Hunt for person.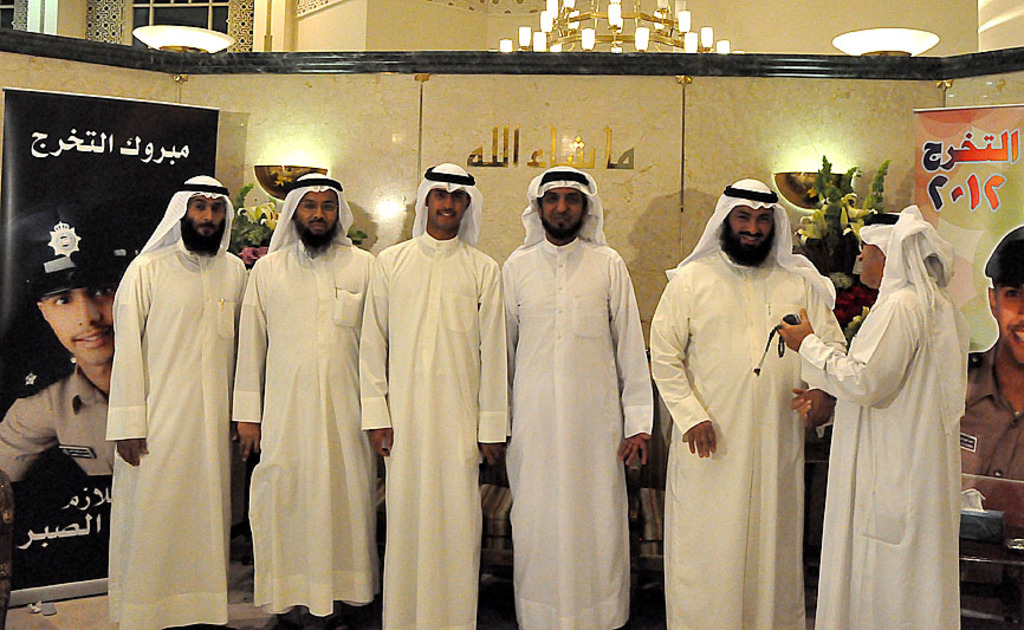
Hunted down at (x1=356, y1=156, x2=513, y2=629).
